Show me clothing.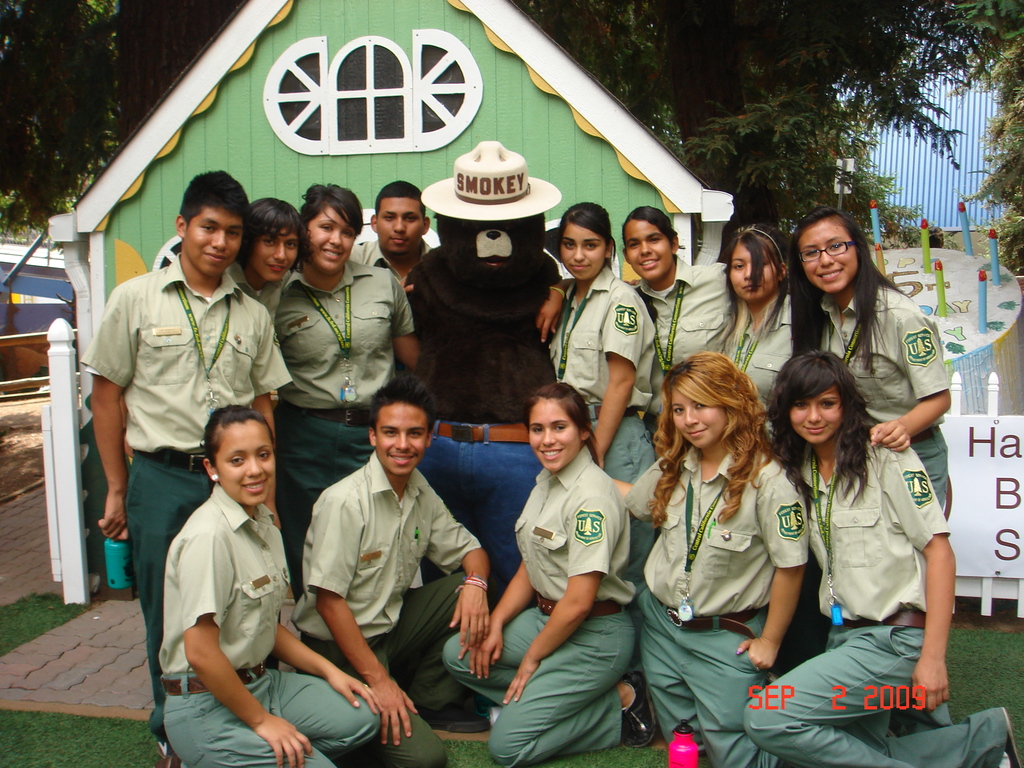
clothing is here: 619:447:823:766.
